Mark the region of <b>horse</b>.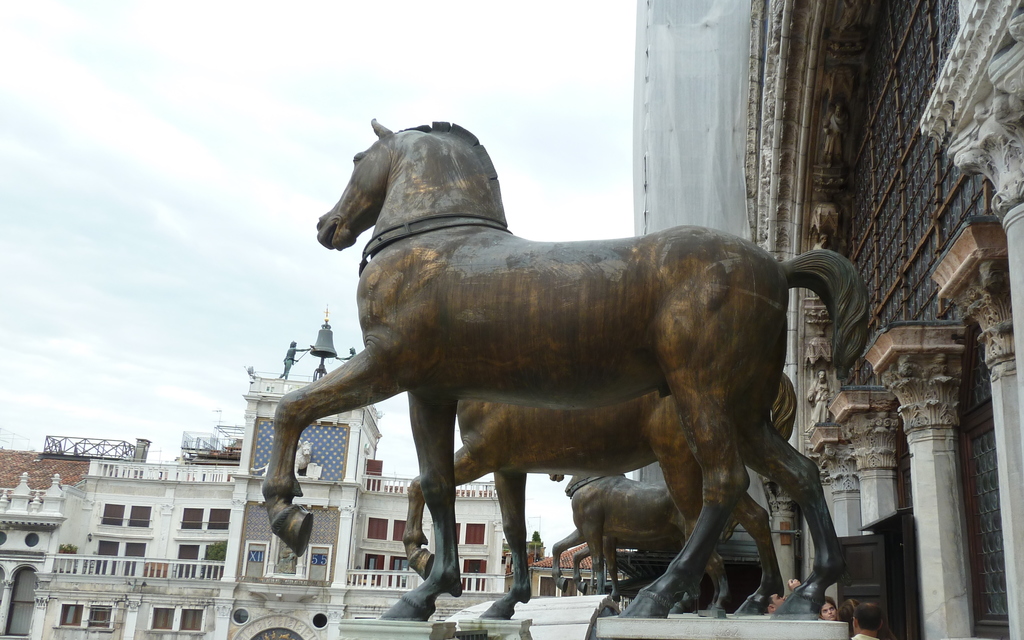
Region: <region>406, 397, 802, 612</region>.
